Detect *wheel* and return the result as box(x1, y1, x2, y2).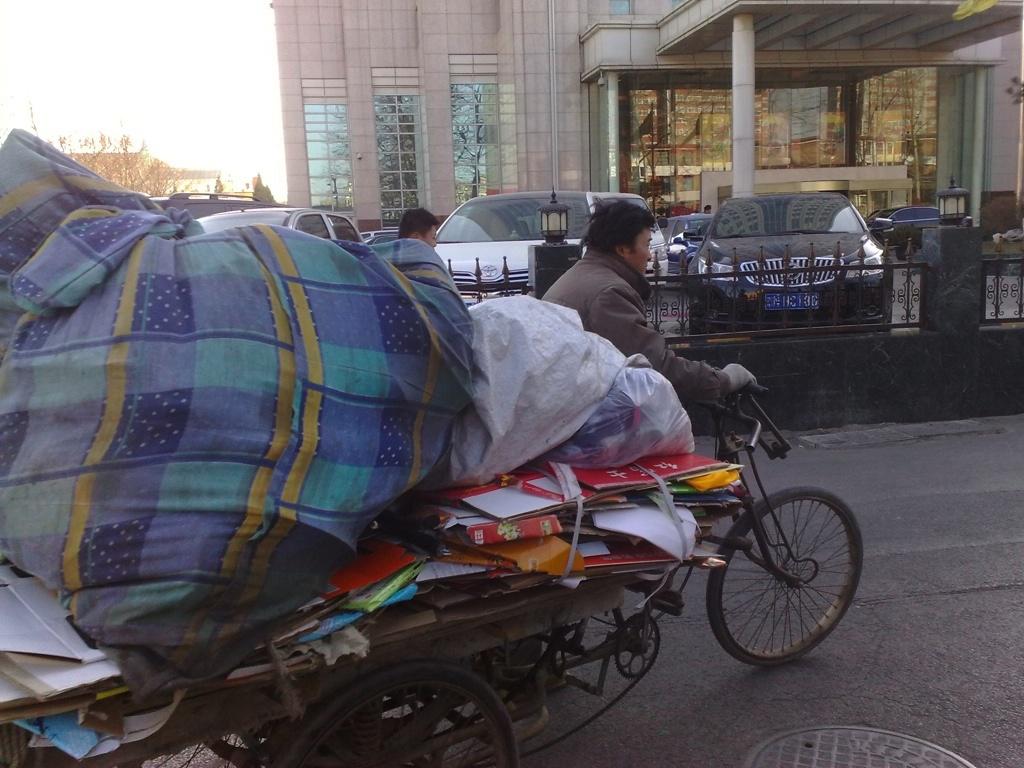
box(208, 712, 315, 763).
